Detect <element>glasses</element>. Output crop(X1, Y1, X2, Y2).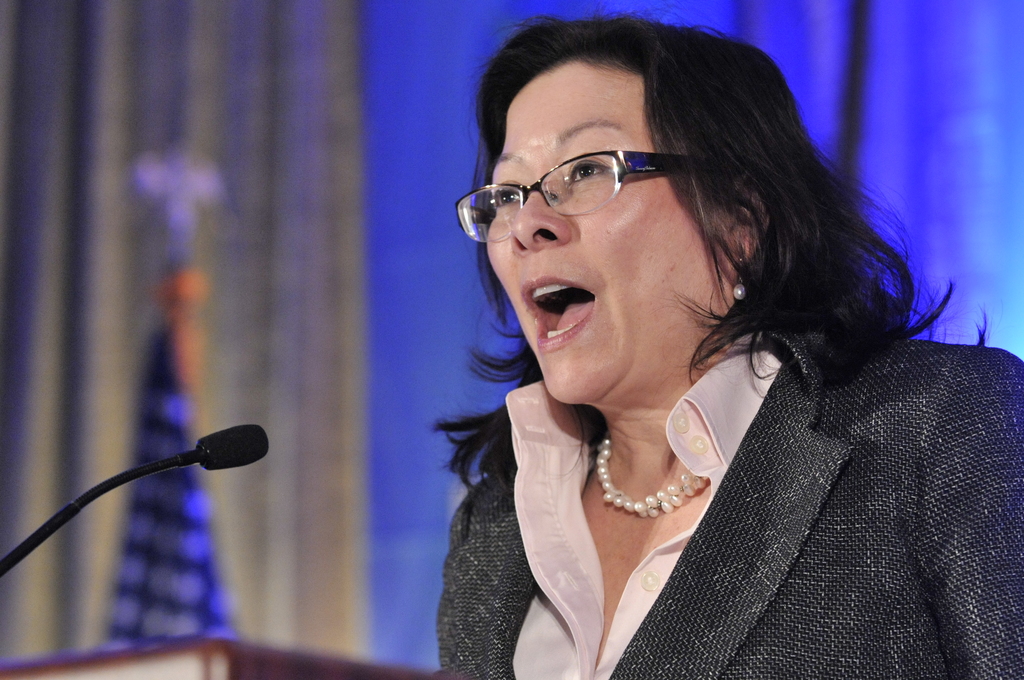
crop(477, 132, 660, 208).
